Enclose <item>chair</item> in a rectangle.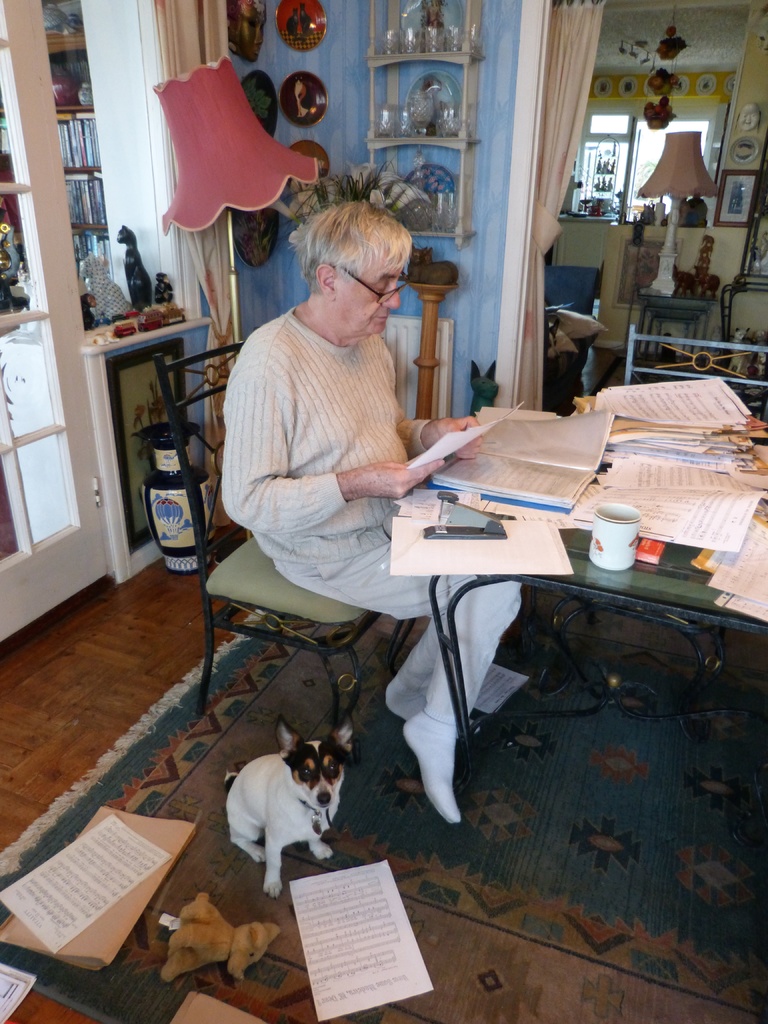
{"left": 154, "top": 326, "right": 359, "bottom": 737}.
